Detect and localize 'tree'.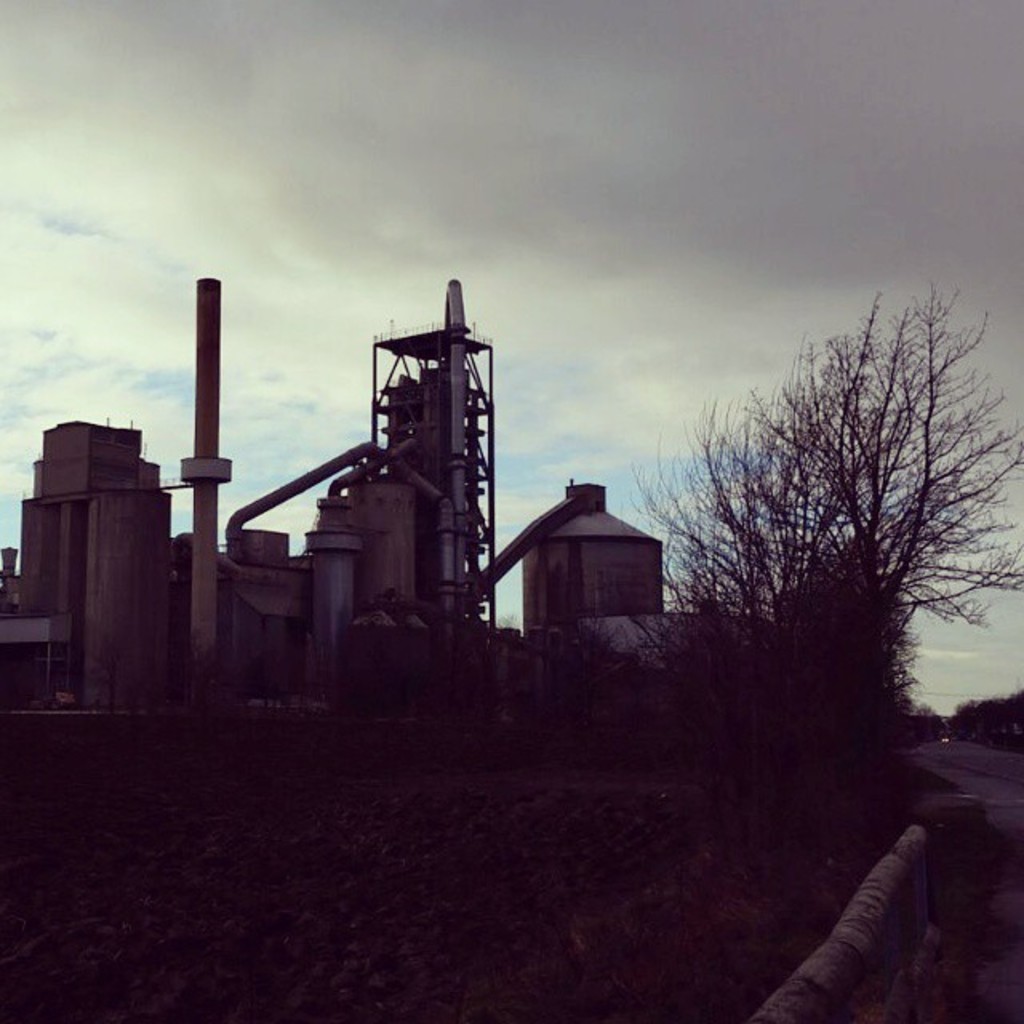
Localized at box=[616, 283, 1022, 766].
